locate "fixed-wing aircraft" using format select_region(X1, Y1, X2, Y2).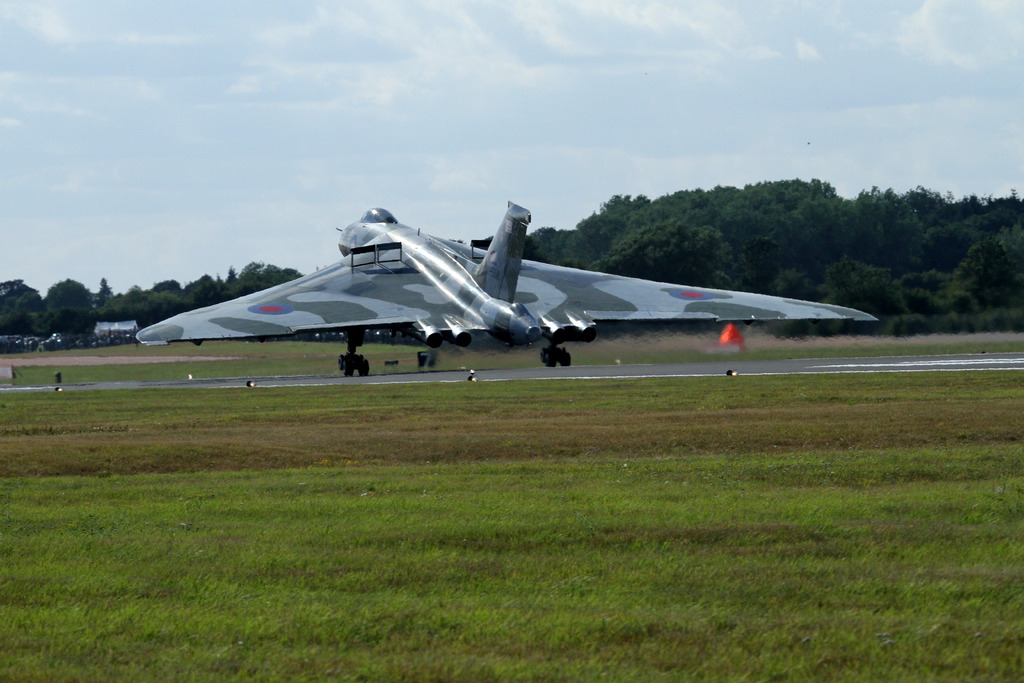
select_region(111, 189, 876, 381).
